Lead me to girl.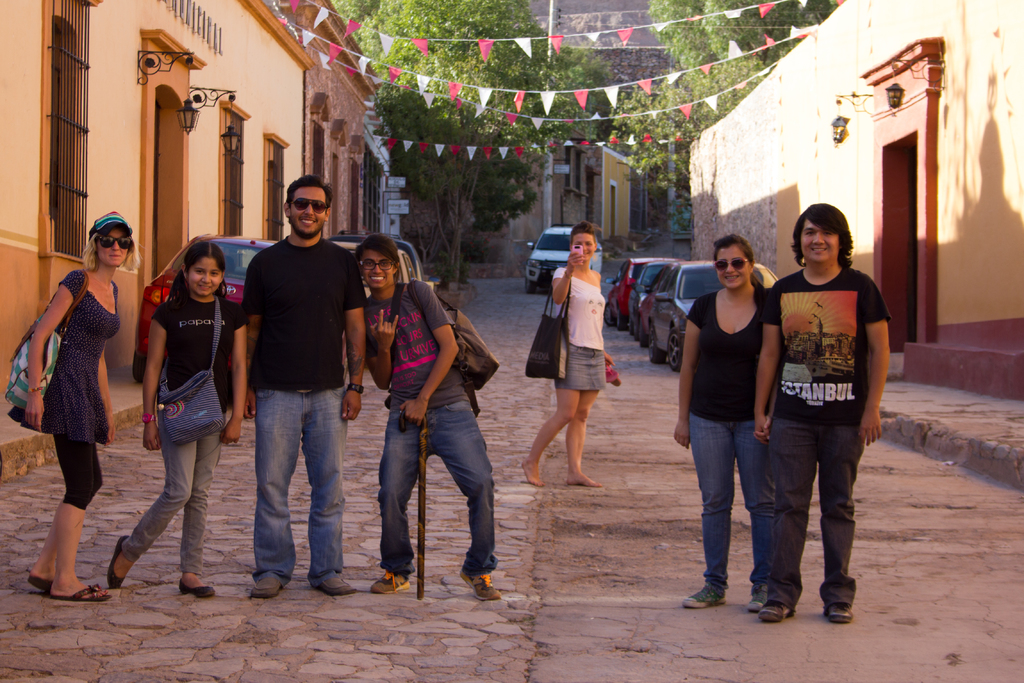
Lead to 671,235,772,605.
